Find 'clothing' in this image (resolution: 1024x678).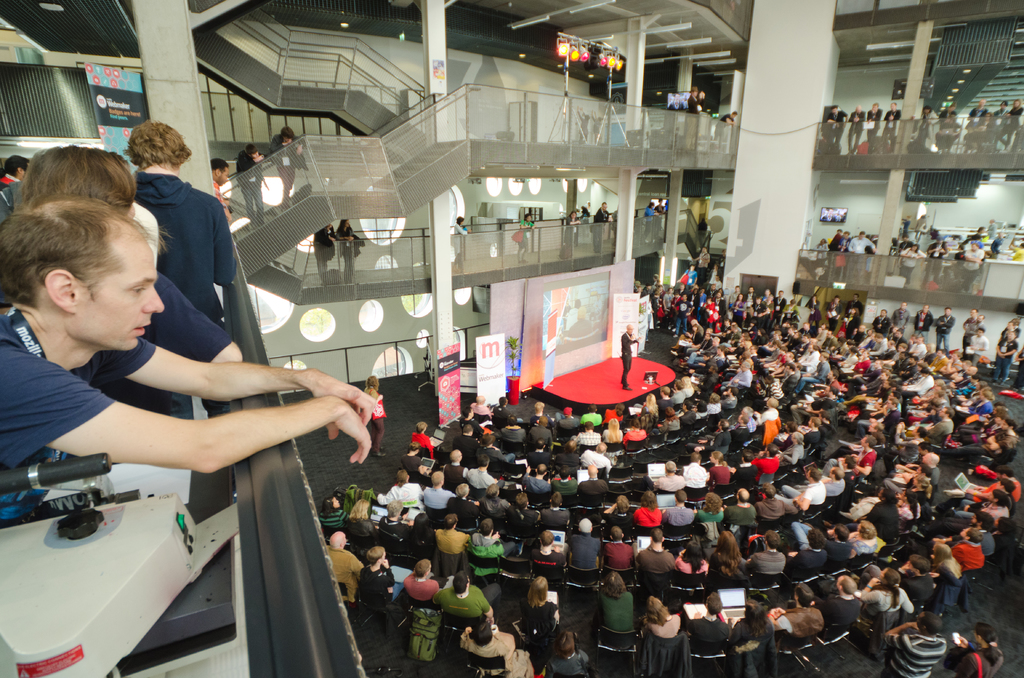
l=745, t=547, r=788, b=581.
